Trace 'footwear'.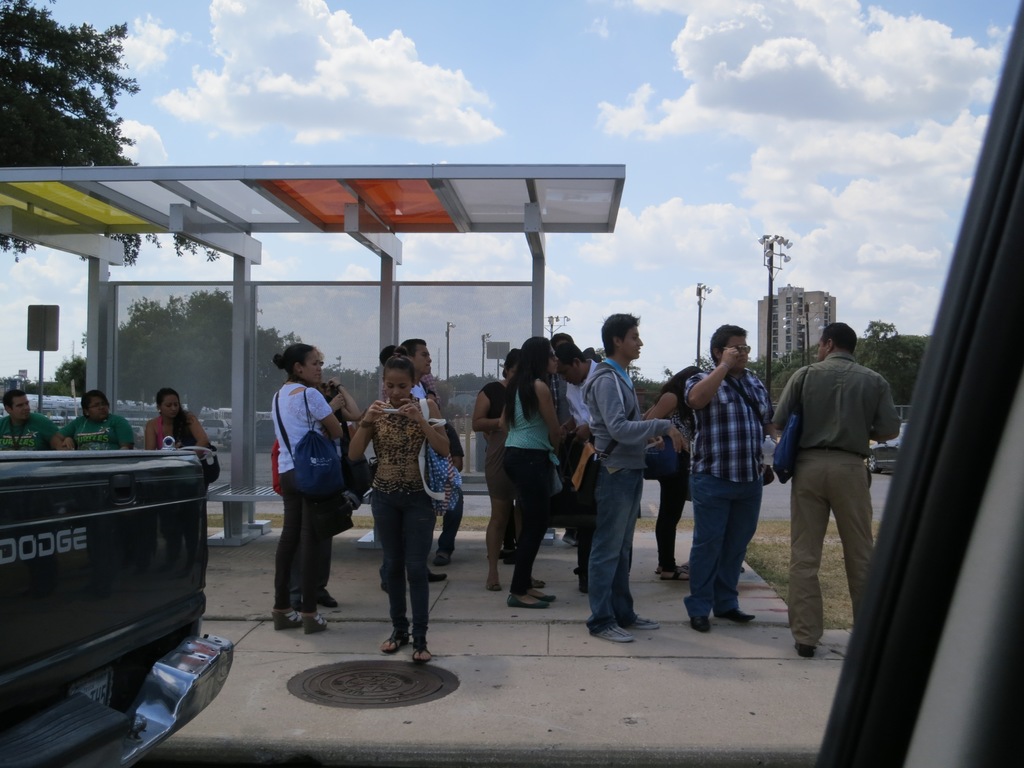
Traced to bbox=(300, 613, 326, 636).
